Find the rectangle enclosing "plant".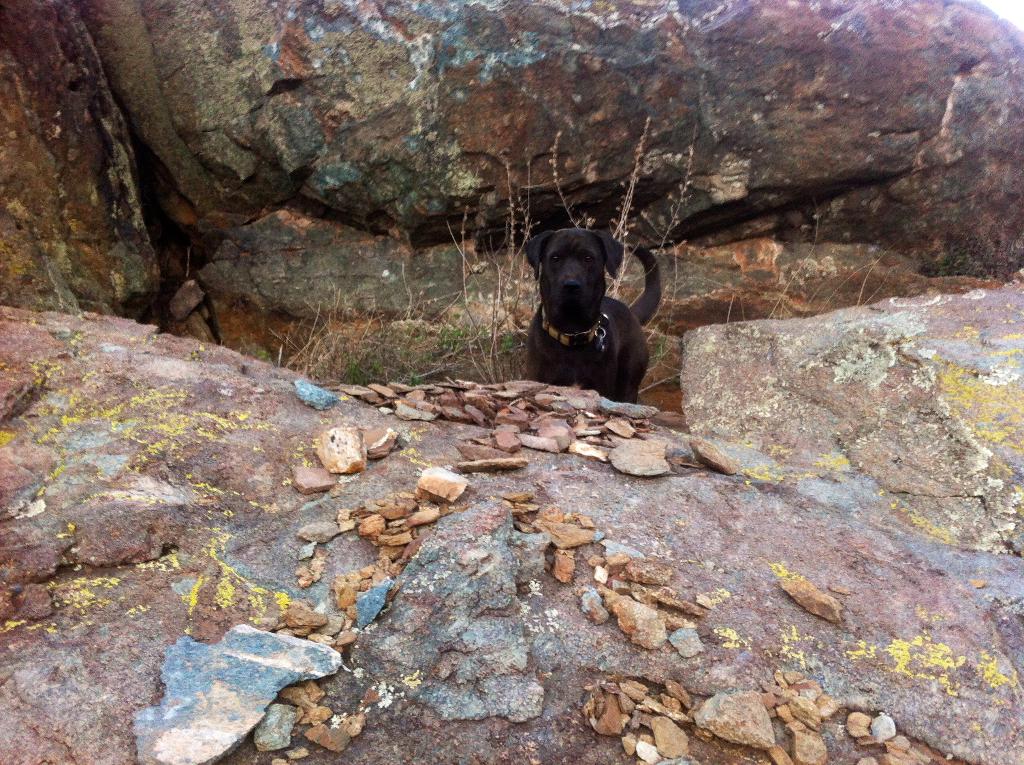
x1=274 y1=113 x2=694 y2=378.
